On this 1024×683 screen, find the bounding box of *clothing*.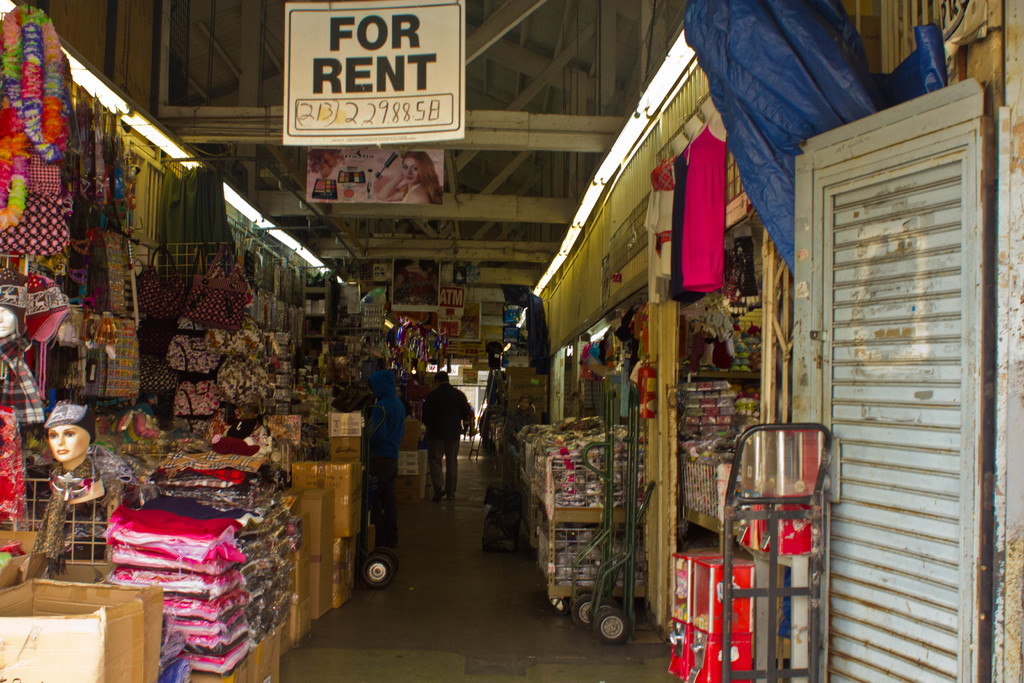
Bounding box: (x1=0, y1=336, x2=49, y2=425).
